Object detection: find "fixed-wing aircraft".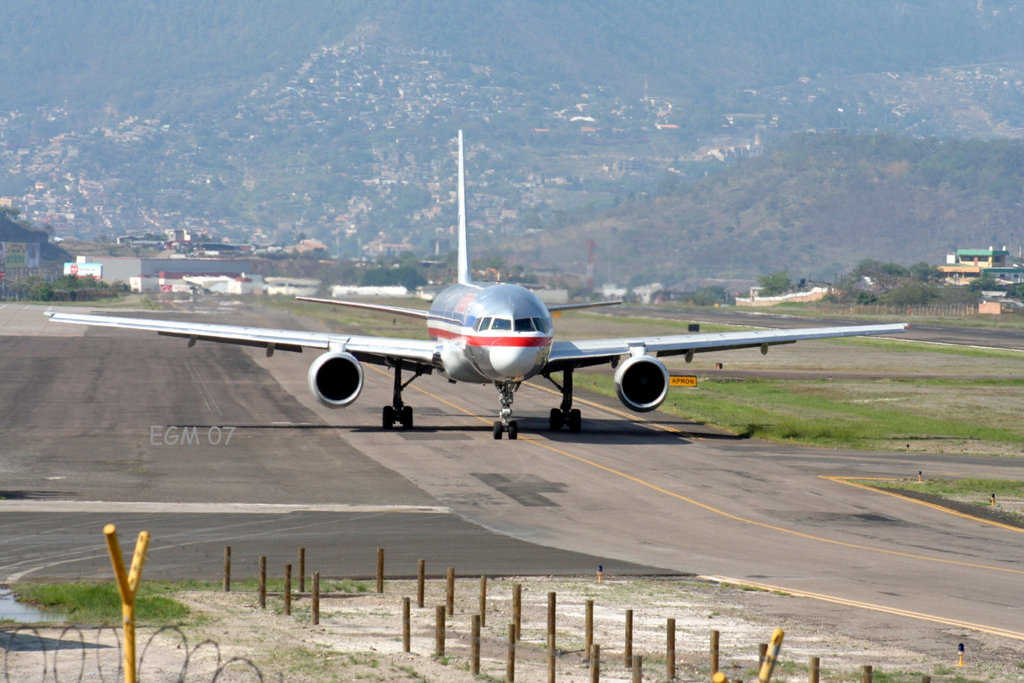
(38,131,915,443).
